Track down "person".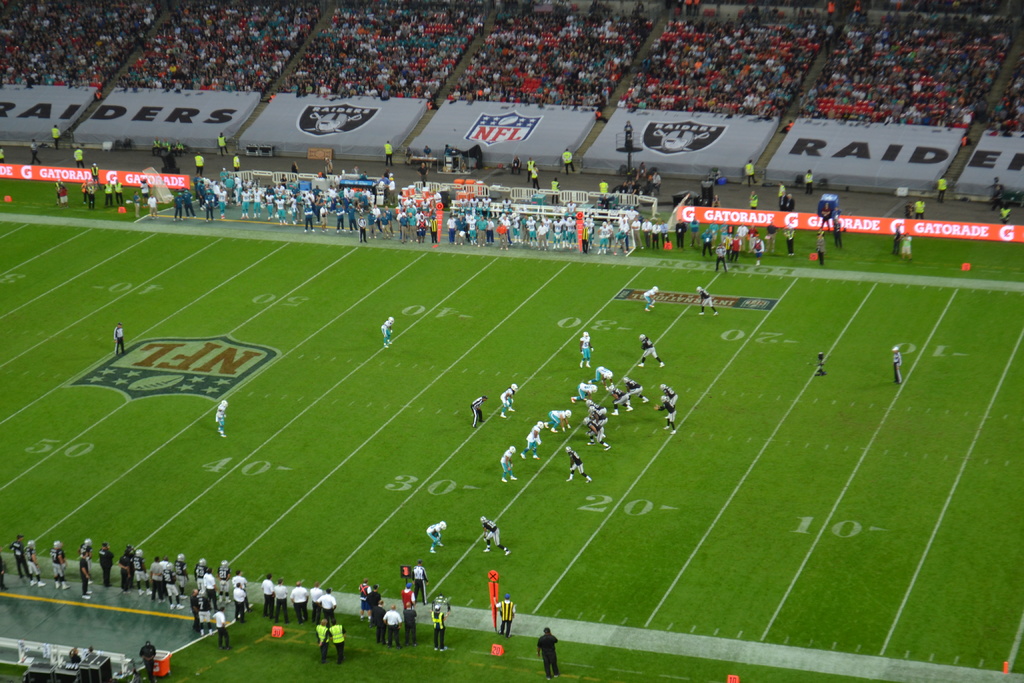
Tracked to x1=519 y1=422 x2=541 y2=466.
